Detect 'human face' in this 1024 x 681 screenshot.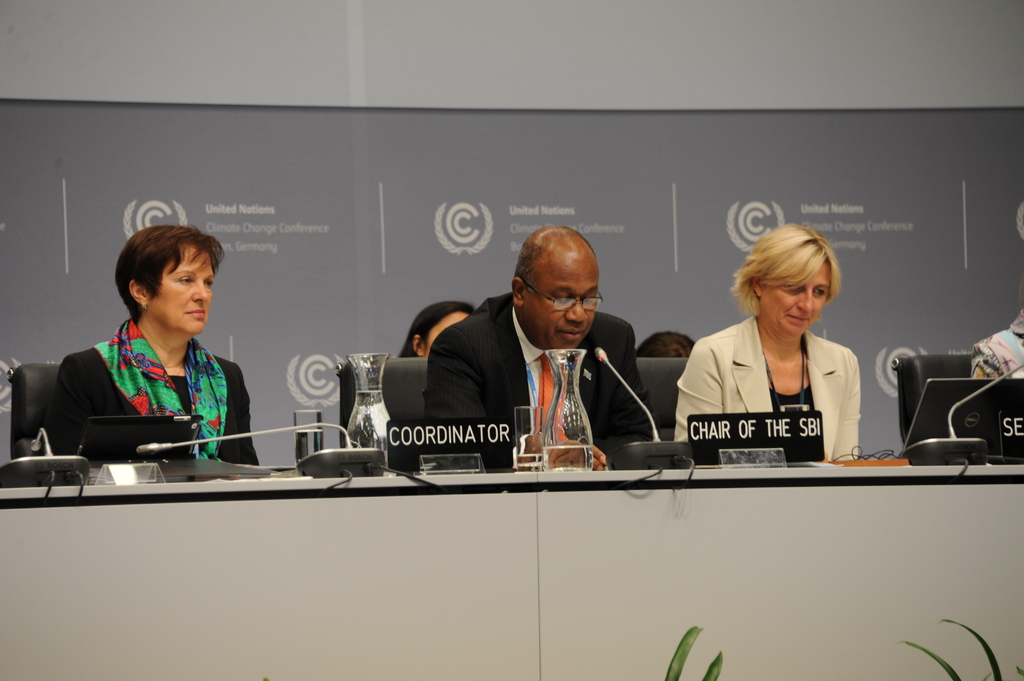
Detection: crop(524, 244, 596, 346).
